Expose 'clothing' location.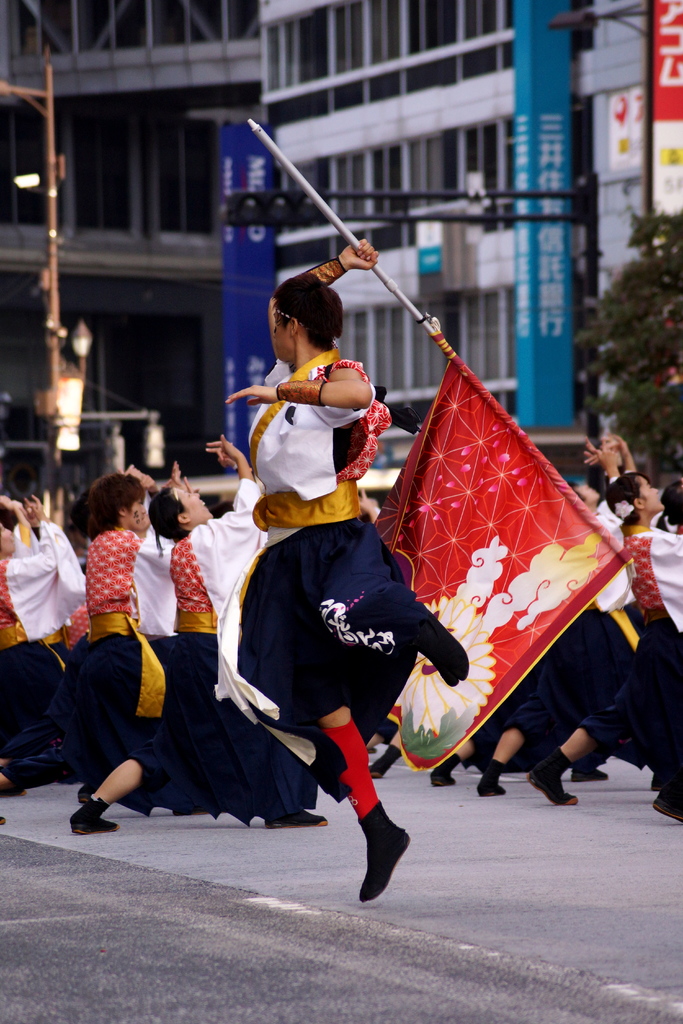
Exposed at <bbox>0, 514, 97, 774</bbox>.
